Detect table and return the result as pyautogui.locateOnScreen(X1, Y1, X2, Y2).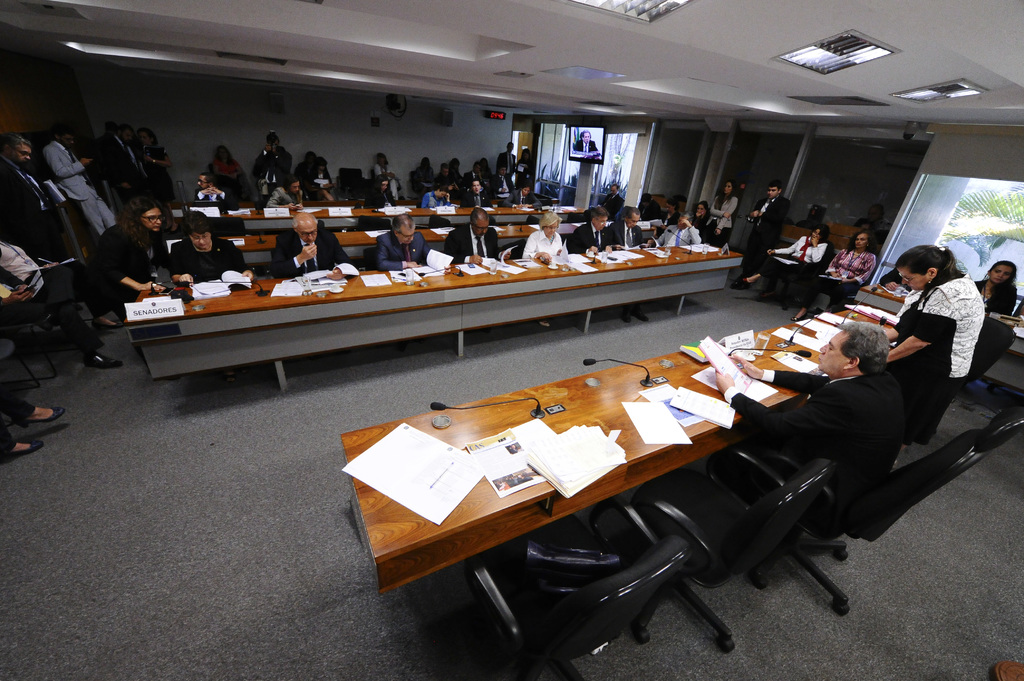
pyautogui.locateOnScreen(853, 282, 1023, 398).
